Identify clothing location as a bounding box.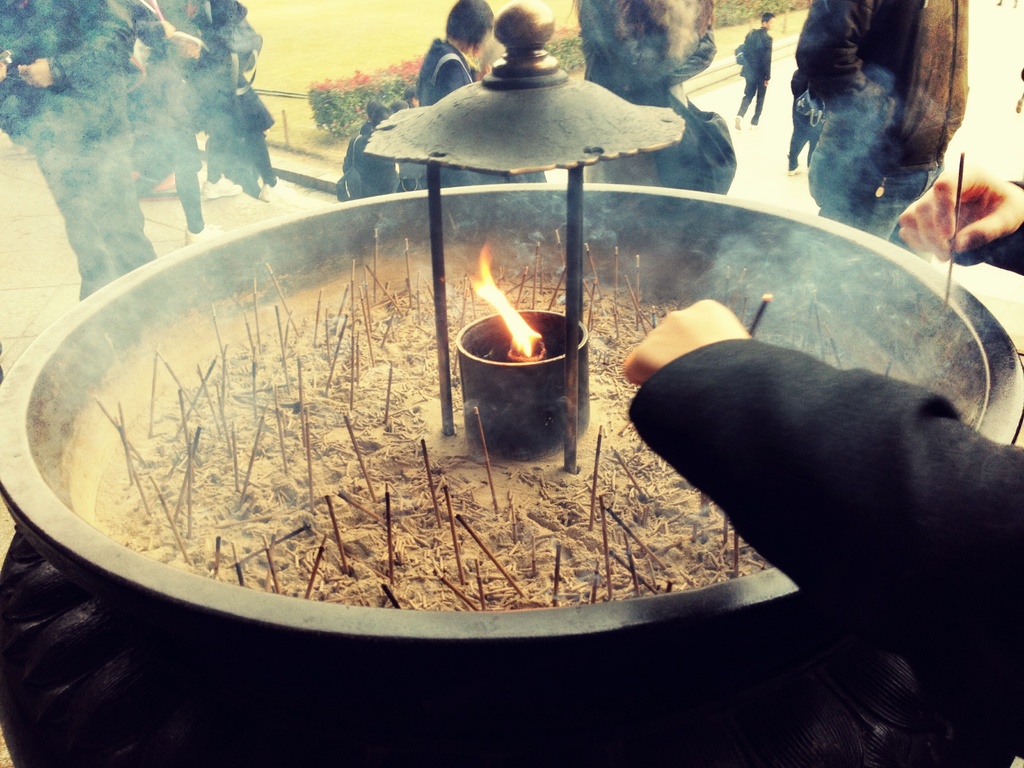
796 0 963 241.
